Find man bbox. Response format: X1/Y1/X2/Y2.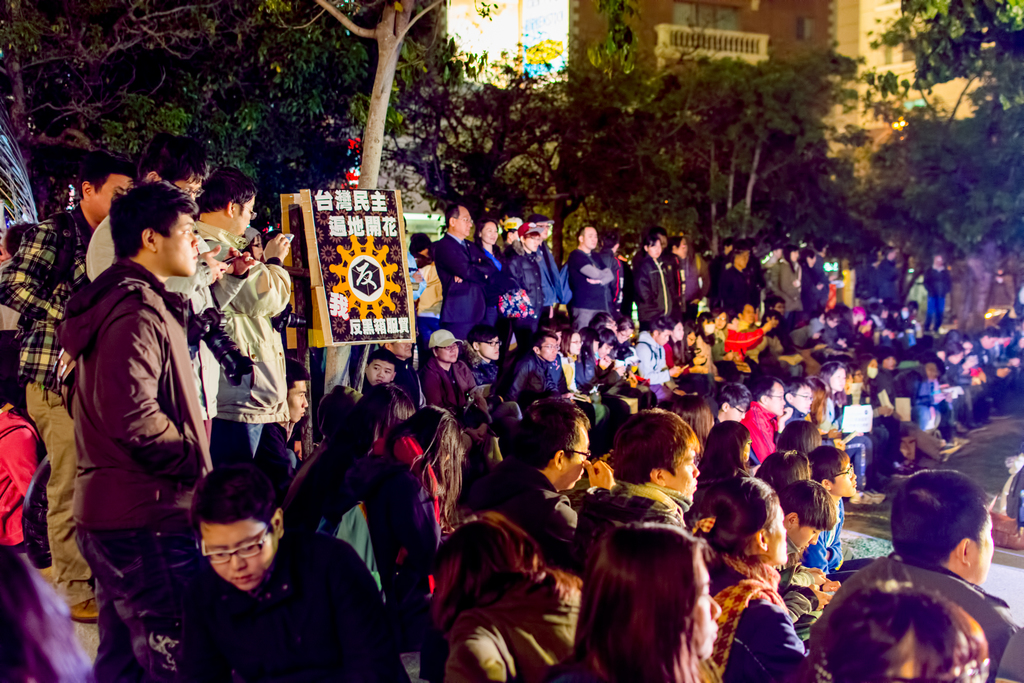
628/230/673/324.
